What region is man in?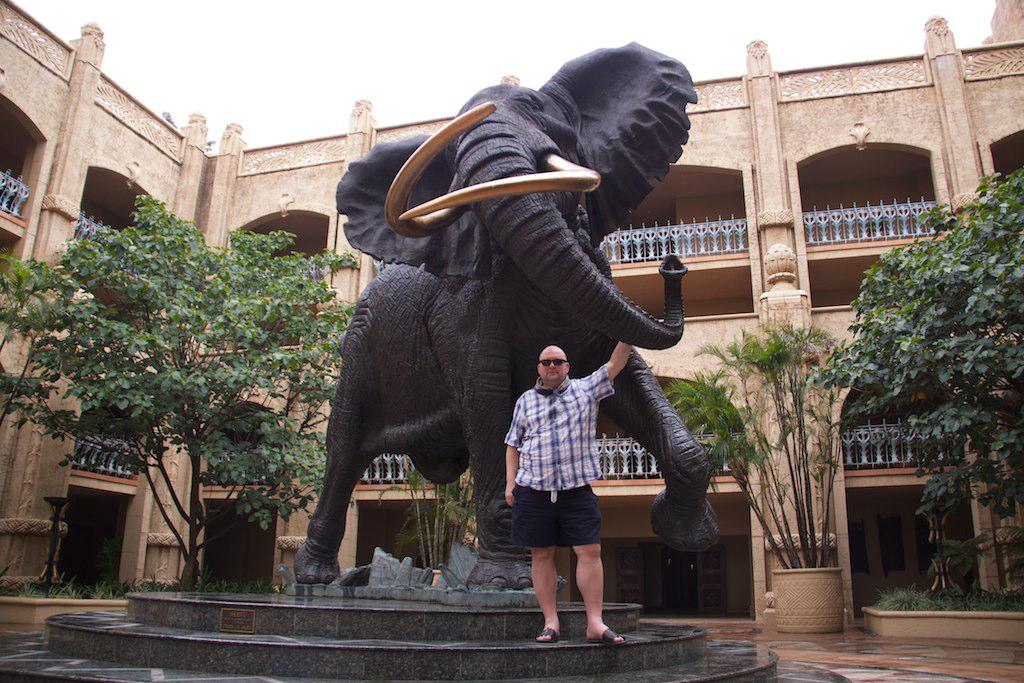
pyautogui.locateOnScreen(503, 334, 626, 648).
